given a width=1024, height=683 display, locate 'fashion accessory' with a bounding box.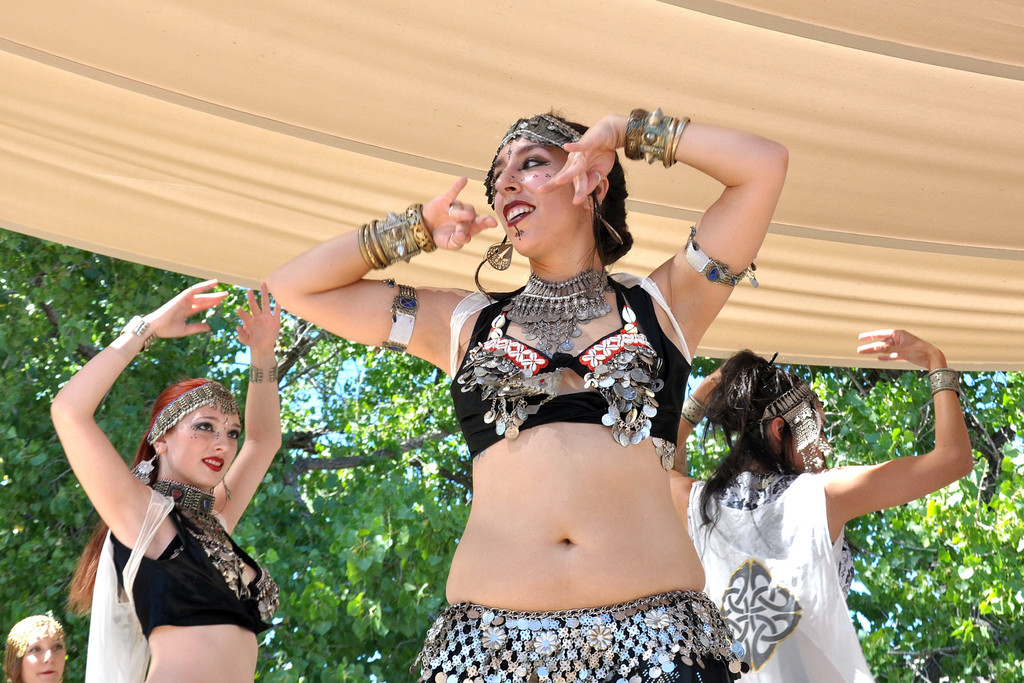
Located: crop(356, 199, 434, 270).
